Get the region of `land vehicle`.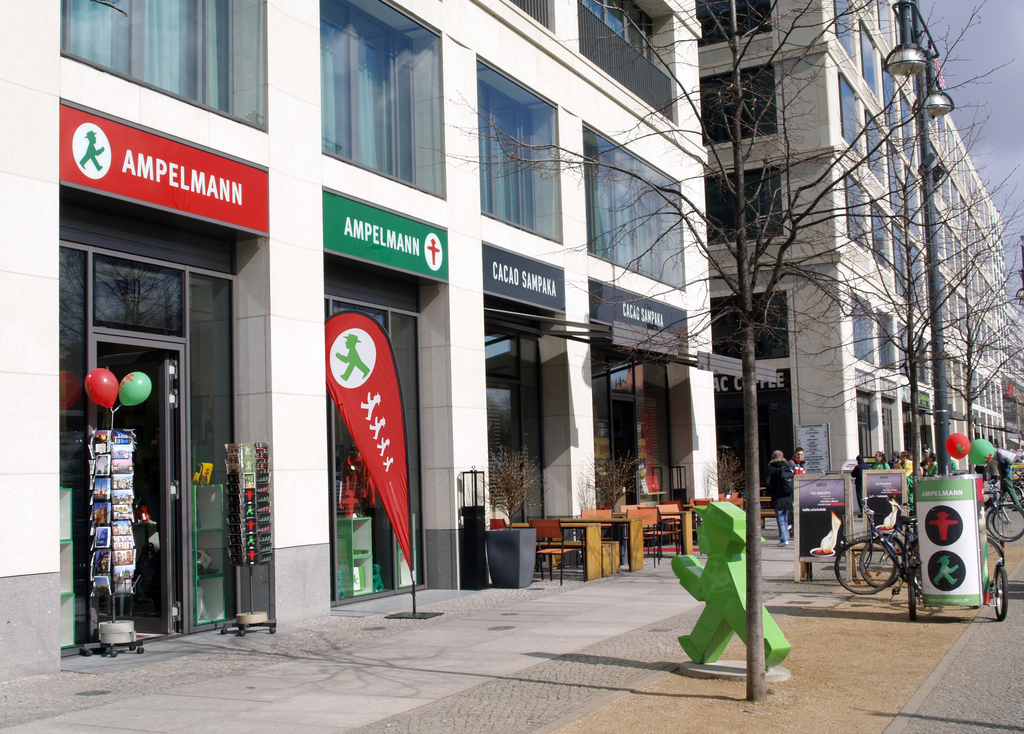
{"x1": 982, "y1": 474, "x2": 1023, "y2": 545}.
